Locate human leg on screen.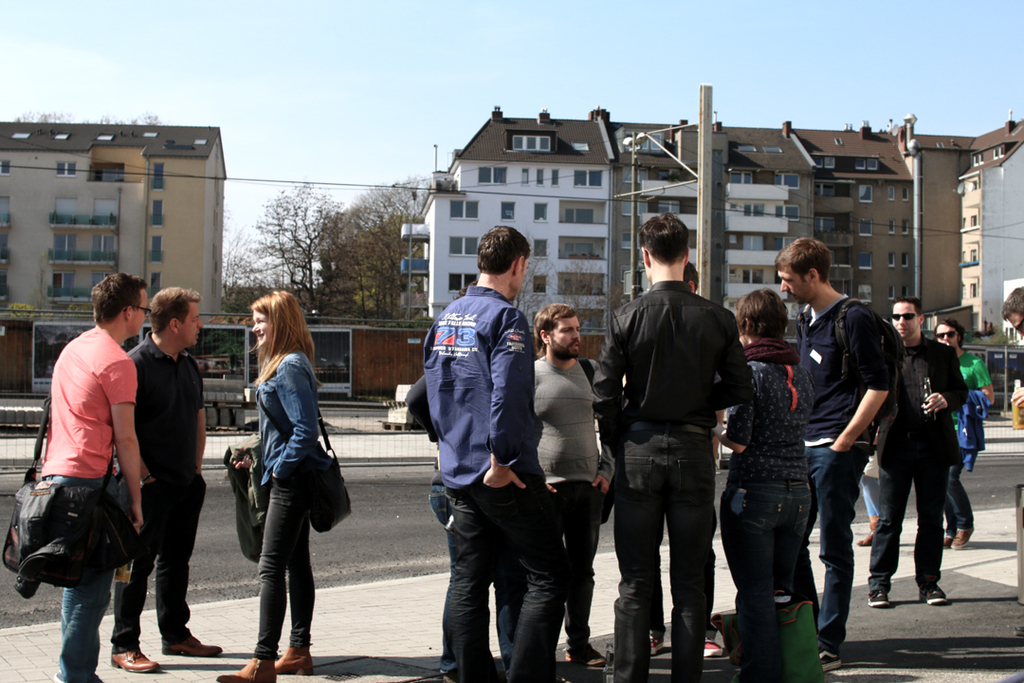
On screen at detection(457, 489, 496, 682).
